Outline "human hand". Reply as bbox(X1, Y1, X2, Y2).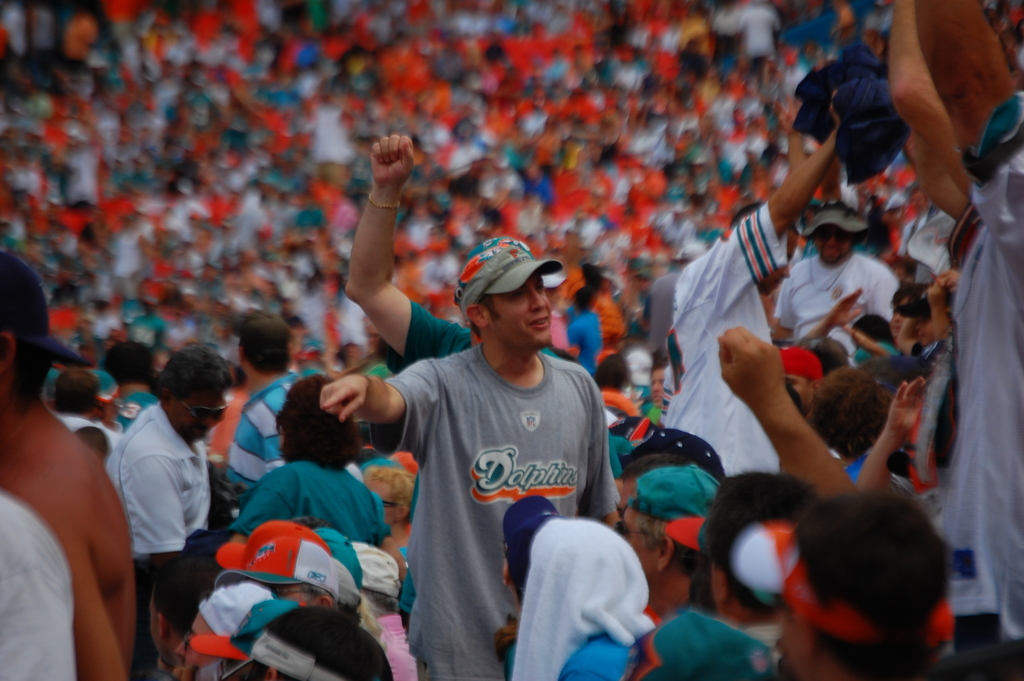
bbox(715, 325, 785, 410).
